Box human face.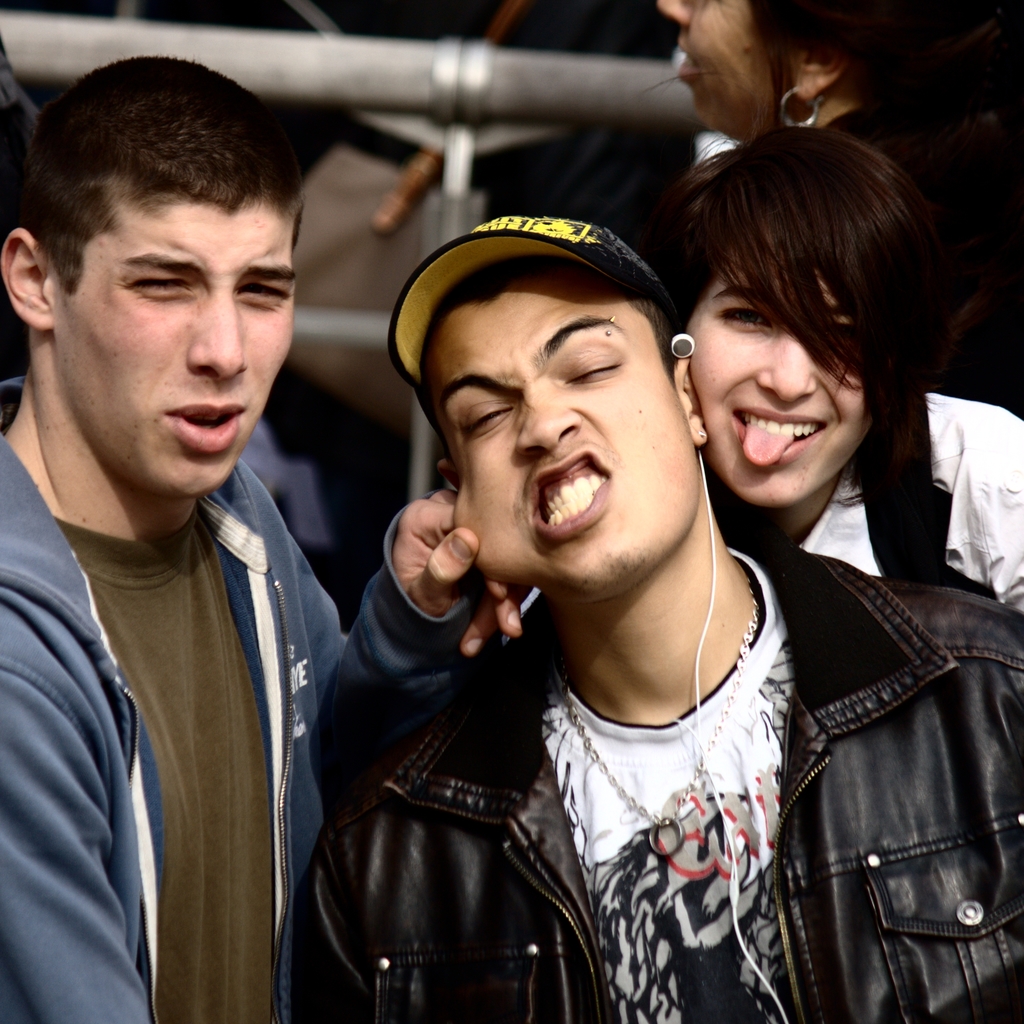
left=423, top=253, right=703, bottom=603.
